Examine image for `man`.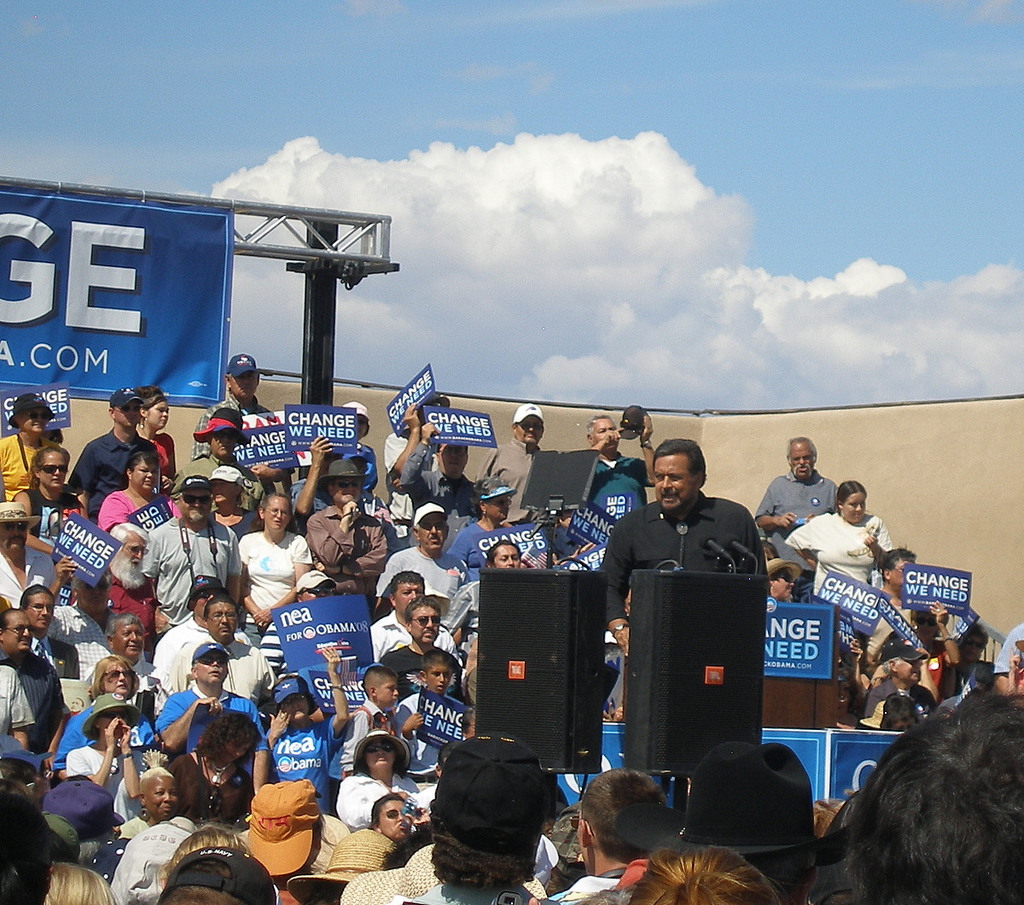
Examination result: bbox=[993, 622, 1023, 698].
